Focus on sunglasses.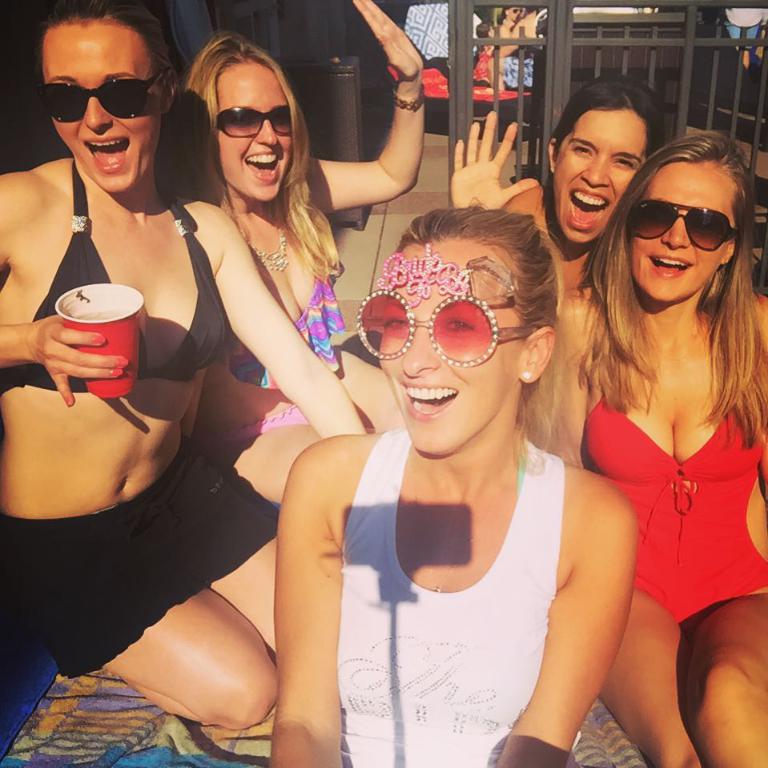
Focused at bbox=(213, 103, 293, 138).
